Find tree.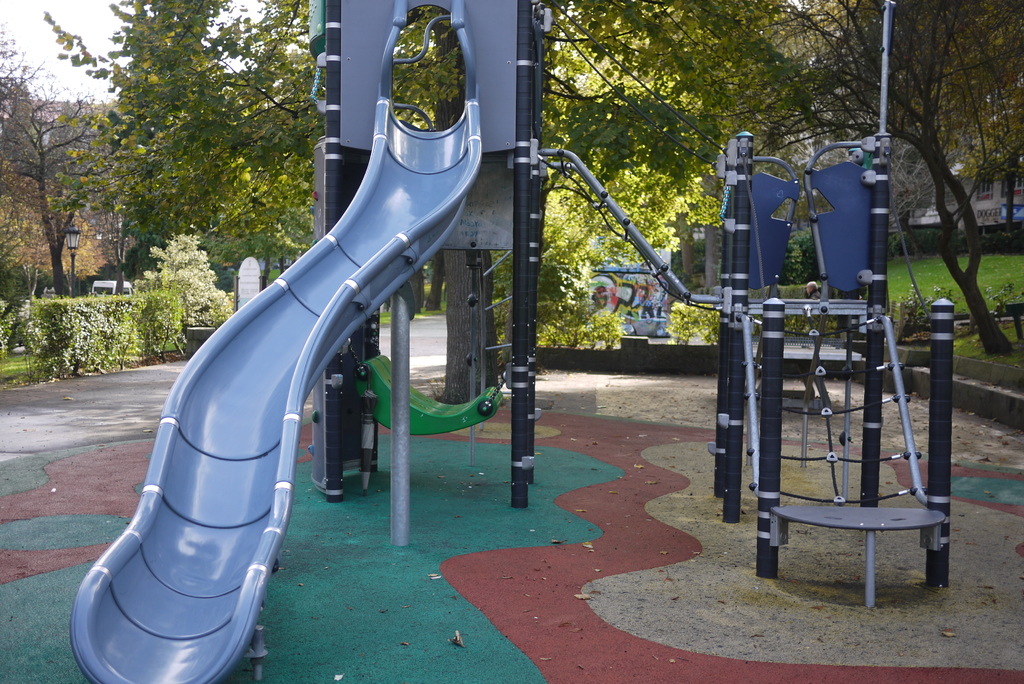
region(745, 12, 1023, 358).
